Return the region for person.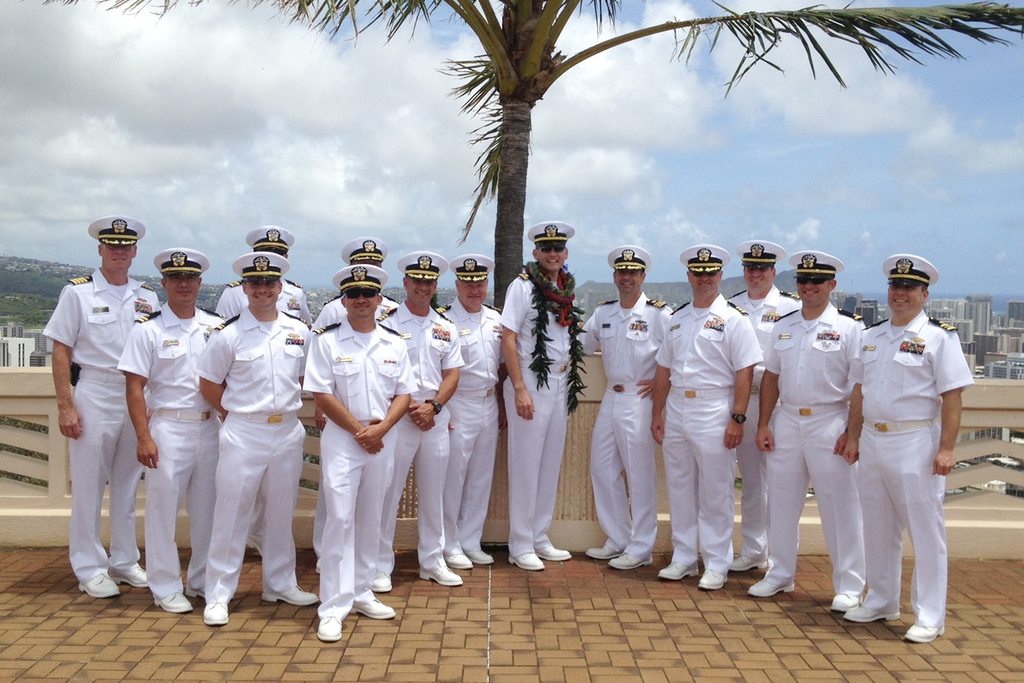
bbox=[197, 249, 320, 629].
